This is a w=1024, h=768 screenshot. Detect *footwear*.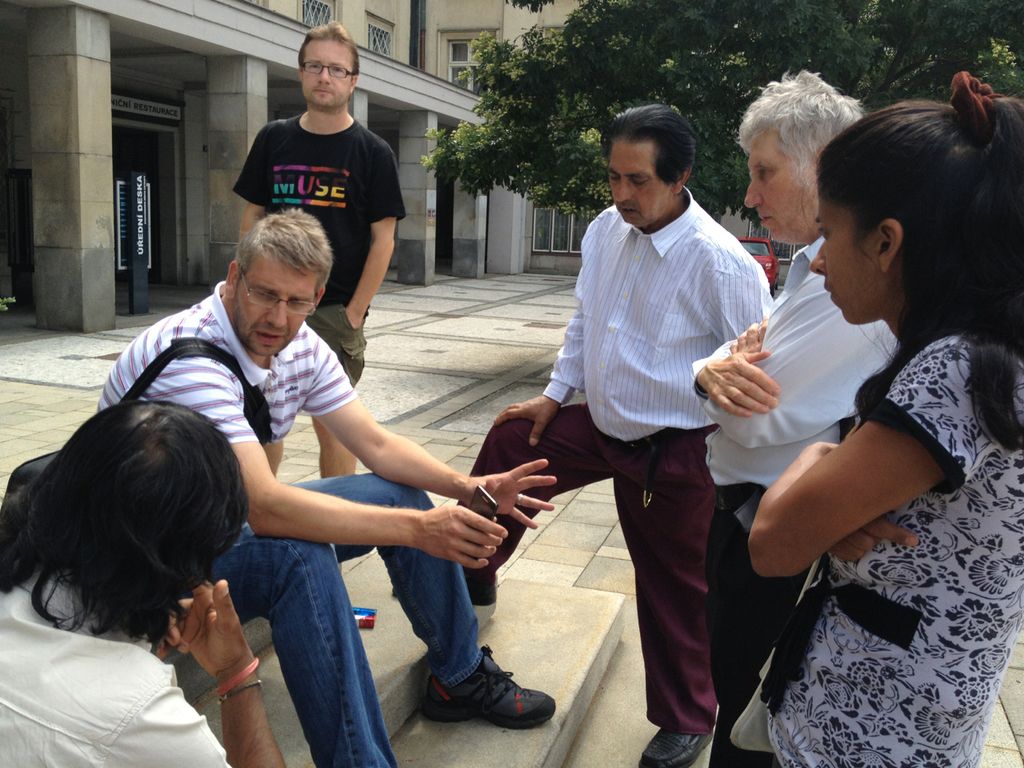
638,727,717,767.
